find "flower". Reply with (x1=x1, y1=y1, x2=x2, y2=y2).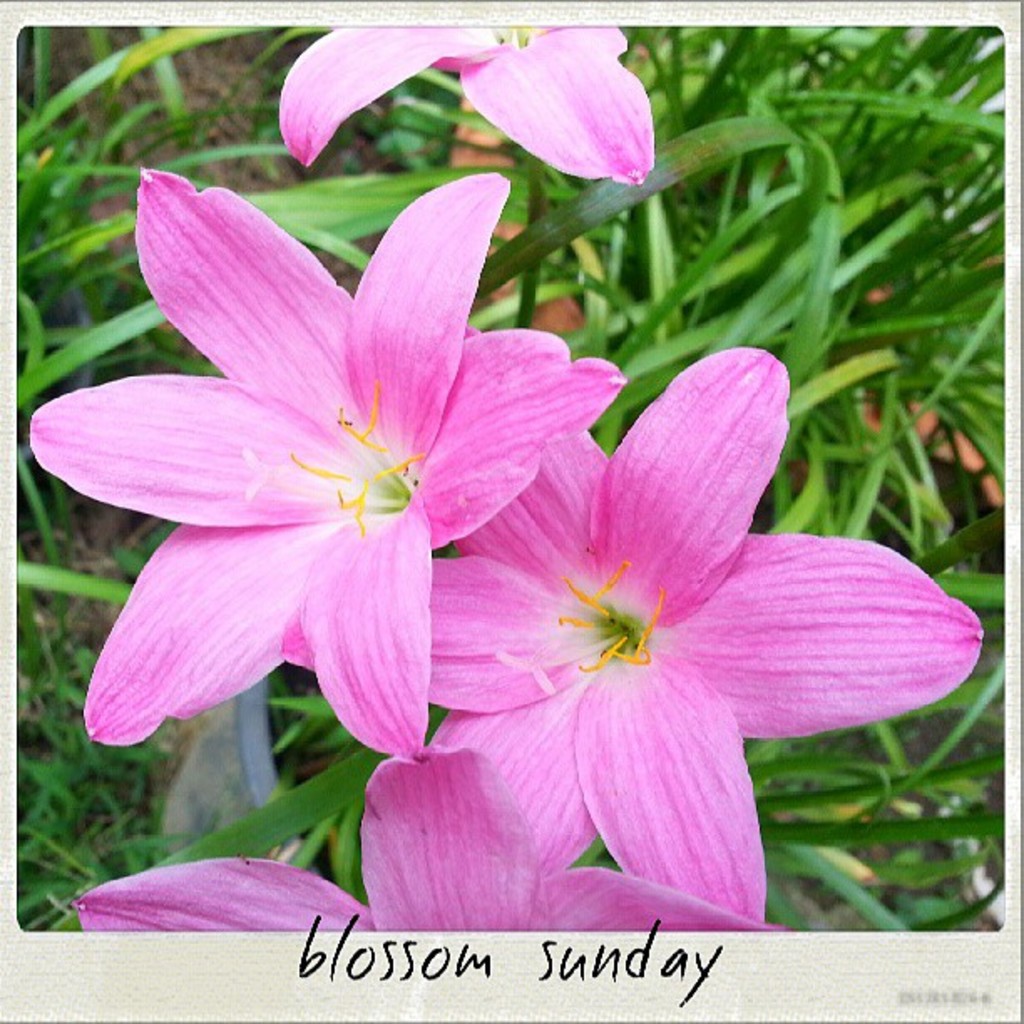
(x1=274, y1=23, x2=659, y2=184).
